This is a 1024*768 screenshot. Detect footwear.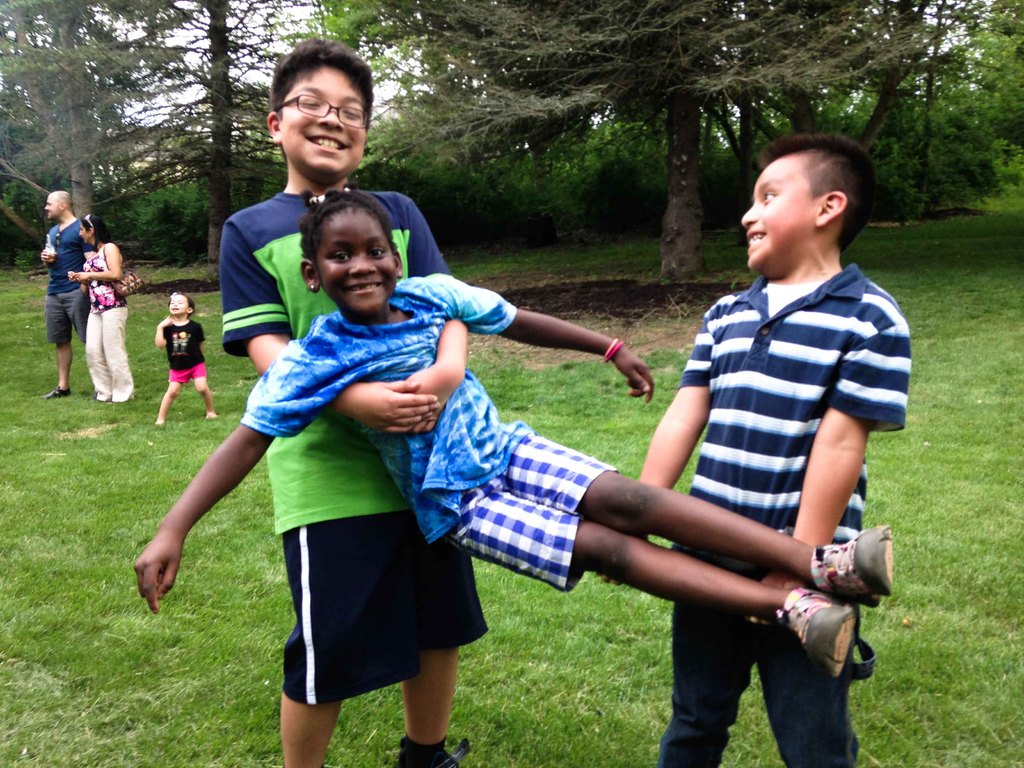
bbox(767, 587, 853, 682).
